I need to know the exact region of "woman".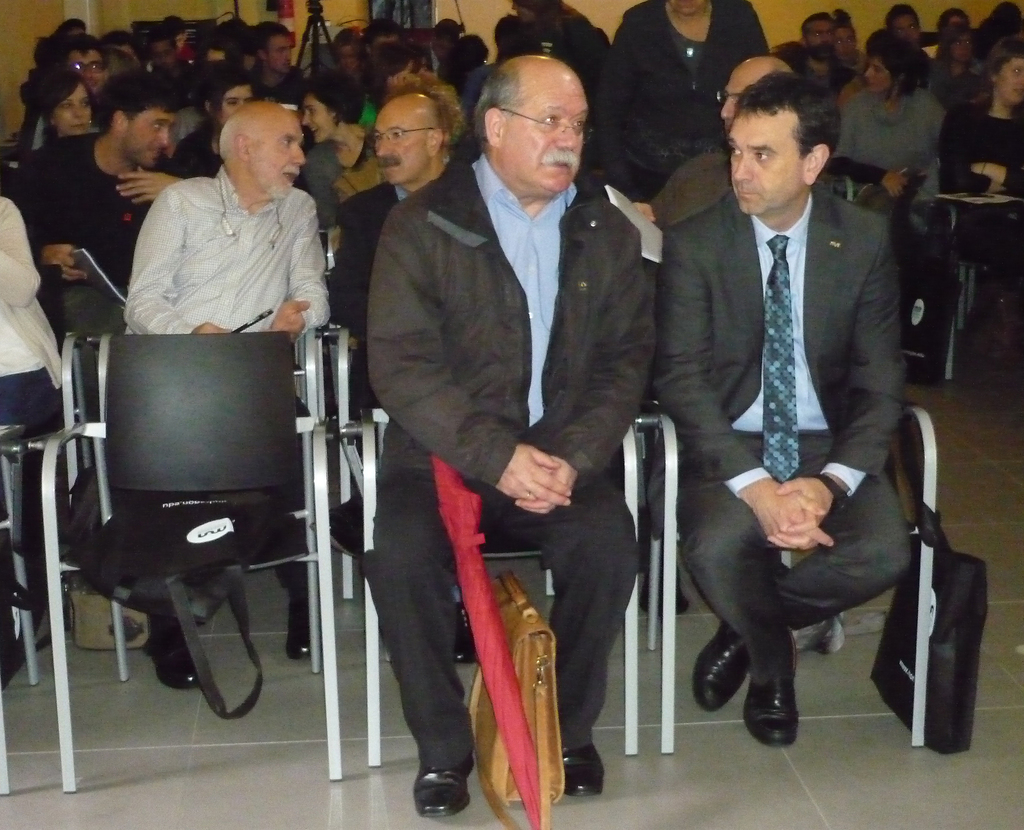
Region: 838 44 952 263.
